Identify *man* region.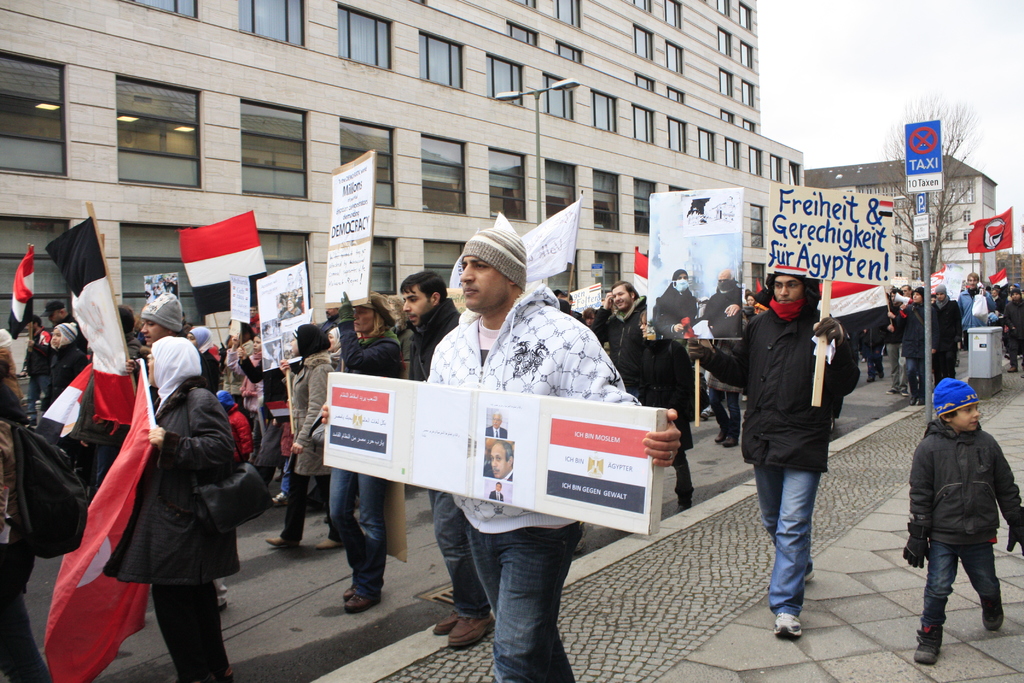
Region: x1=694 y1=267 x2=846 y2=640.
